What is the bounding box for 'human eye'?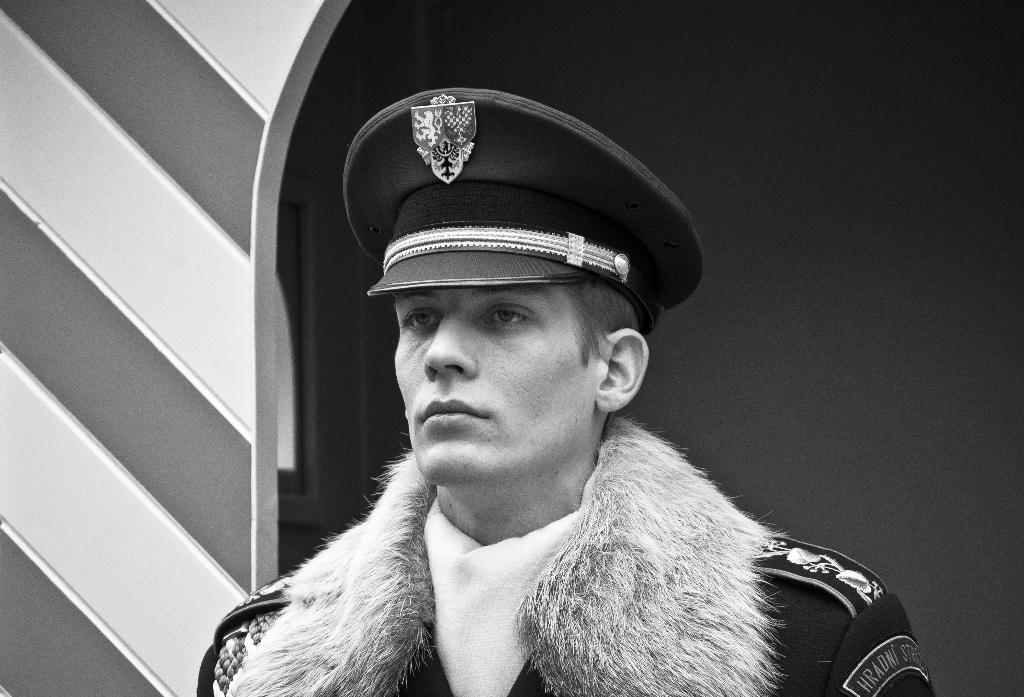
481, 304, 538, 336.
